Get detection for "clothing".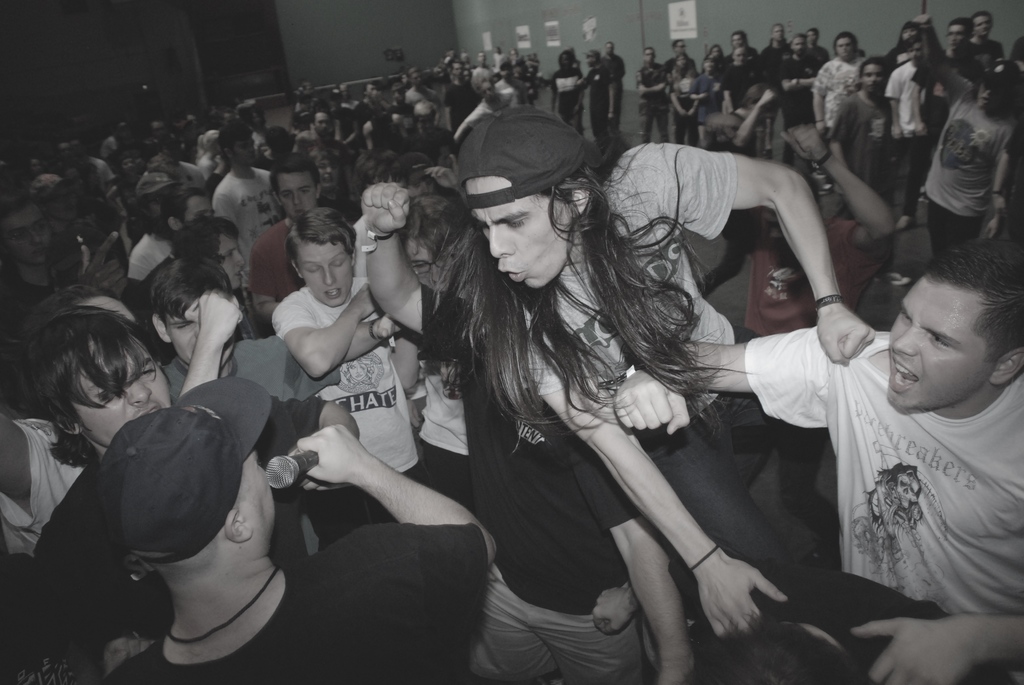
Detection: <region>515, 147, 834, 534</region>.
